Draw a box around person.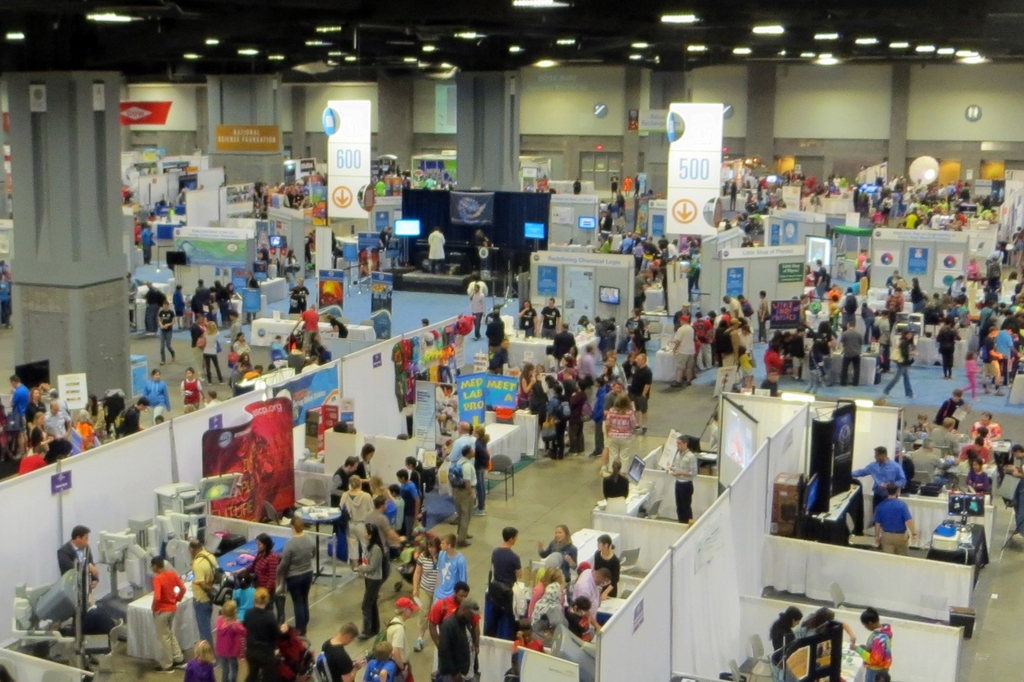
x1=753 y1=337 x2=778 y2=386.
